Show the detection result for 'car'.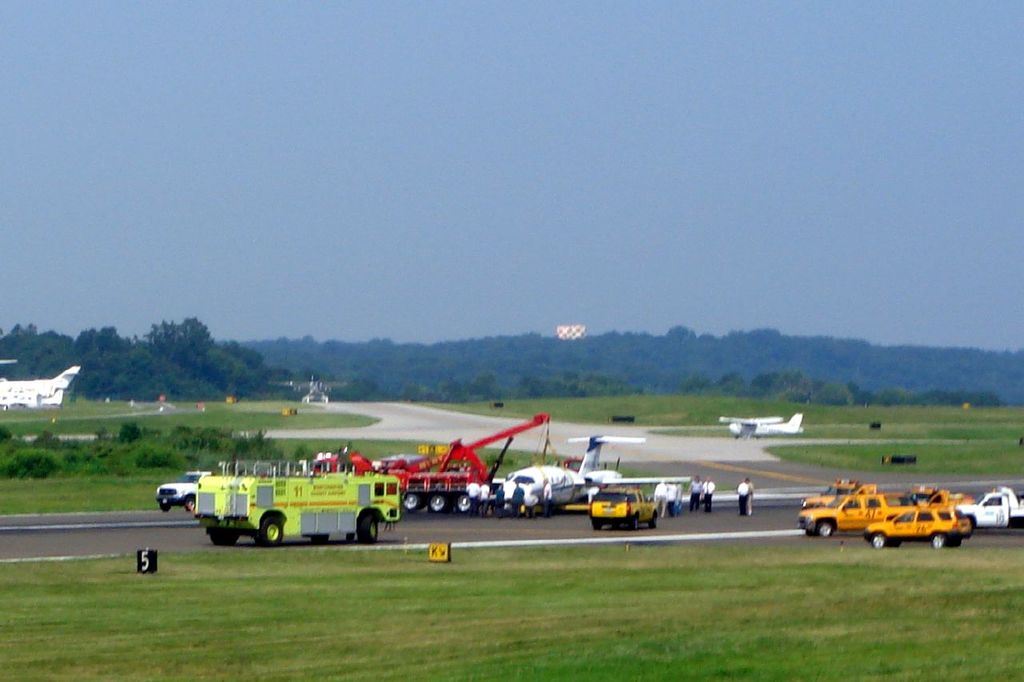
l=963, t=489, r=1023, b=534.
